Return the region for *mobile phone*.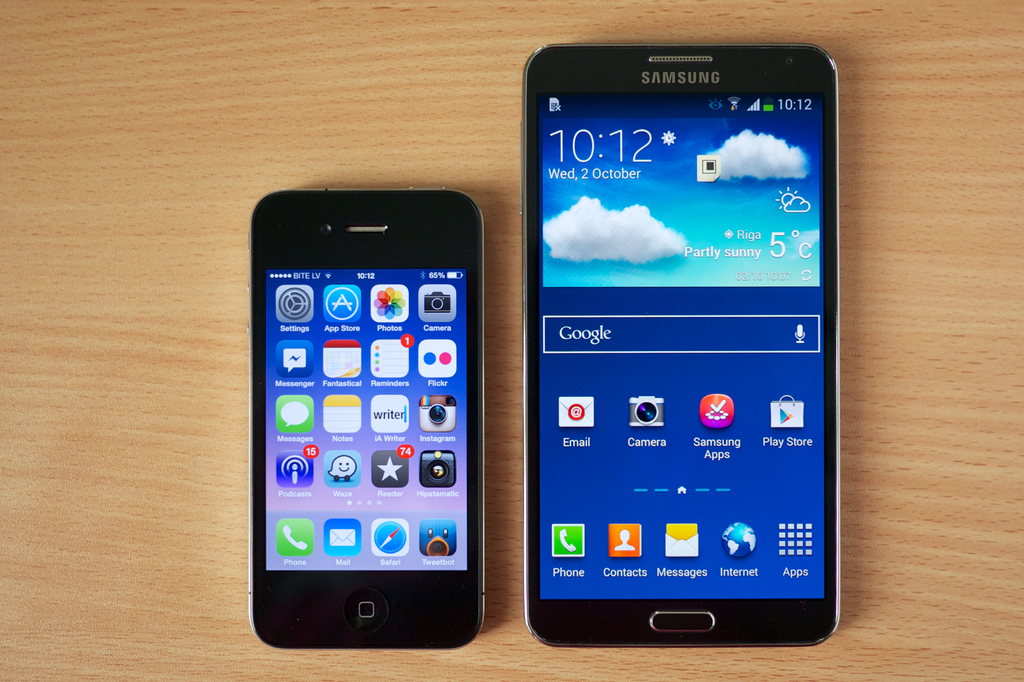
pyautogui.locateOnScreen(524, 43, 844, 649).
